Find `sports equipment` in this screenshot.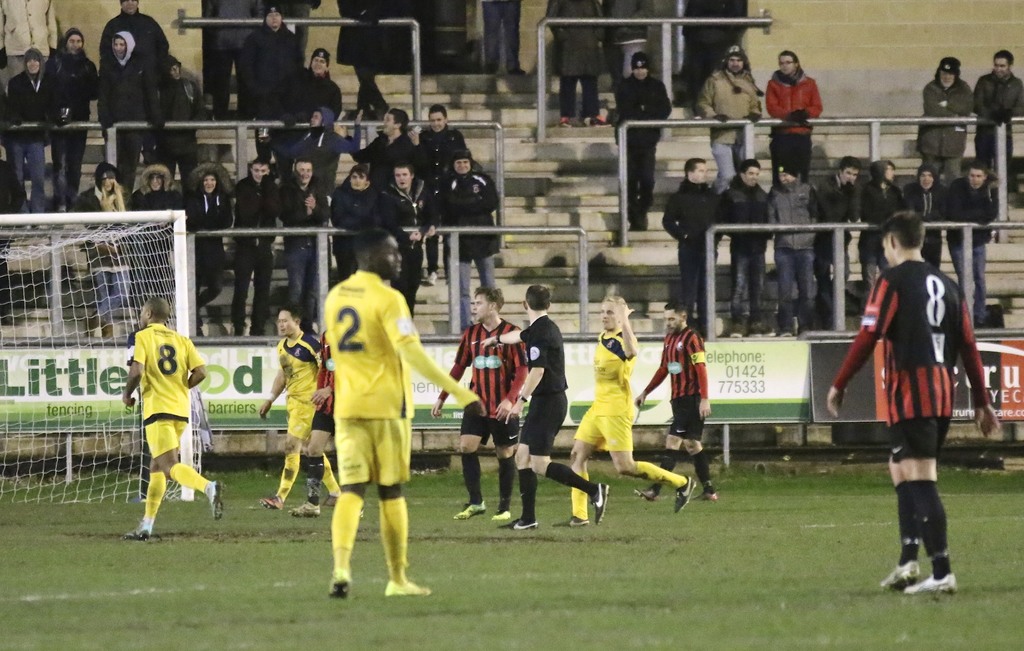
The bounding box for `sports equipment` is (x1=260, y1=493, x2=282, y2=509).
